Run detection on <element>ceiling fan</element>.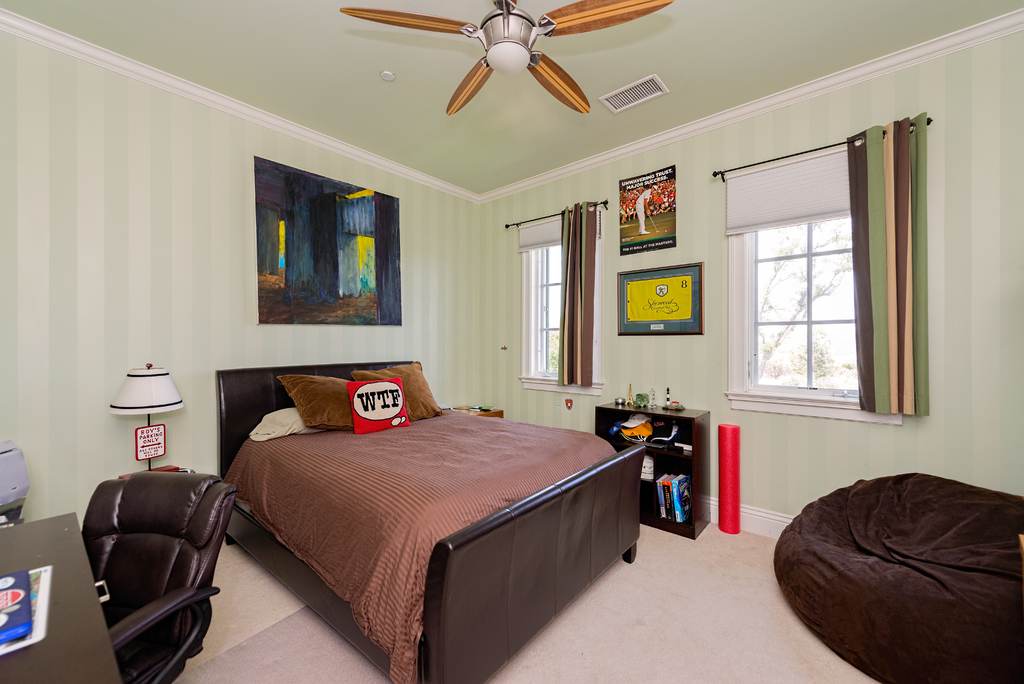
Result: bbox(338, 0, 673, 113).
